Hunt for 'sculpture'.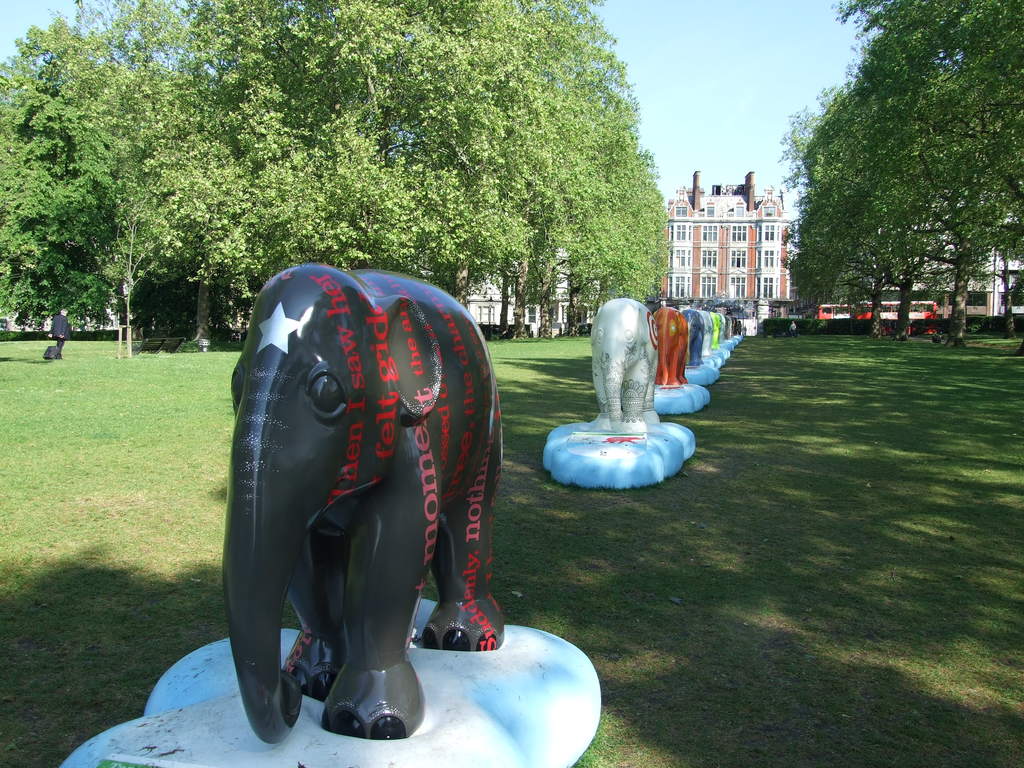
Hunted down at select_region(682, 307, 705, 364).
